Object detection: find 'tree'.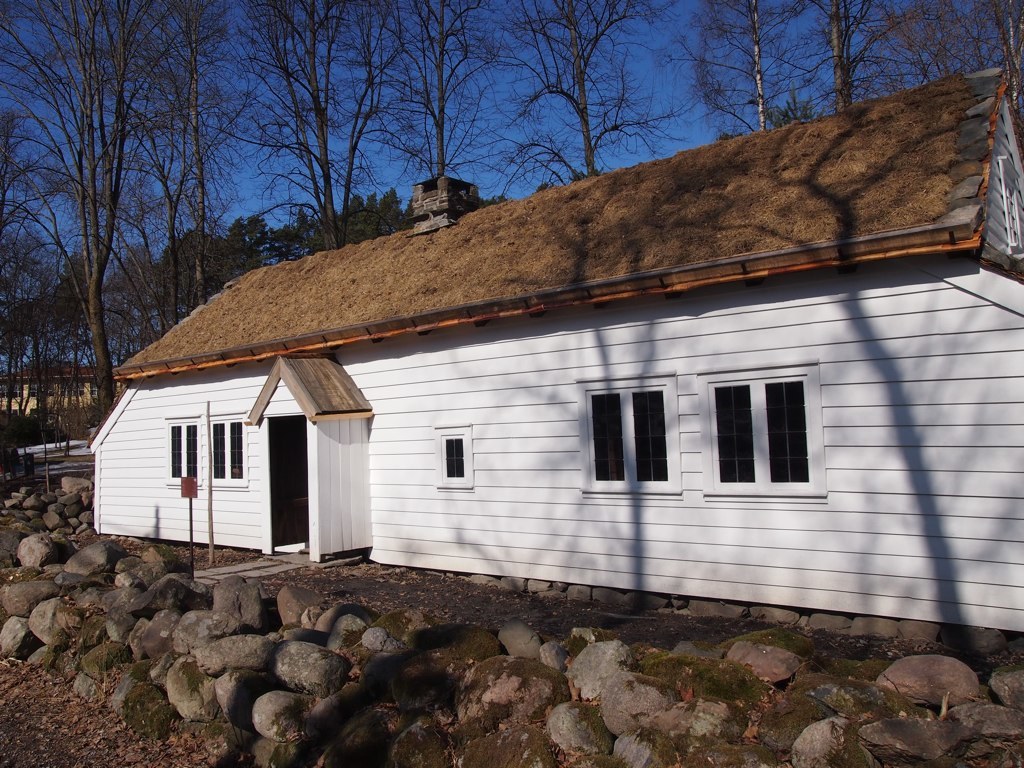
rect(694, 0, 820, 129).
